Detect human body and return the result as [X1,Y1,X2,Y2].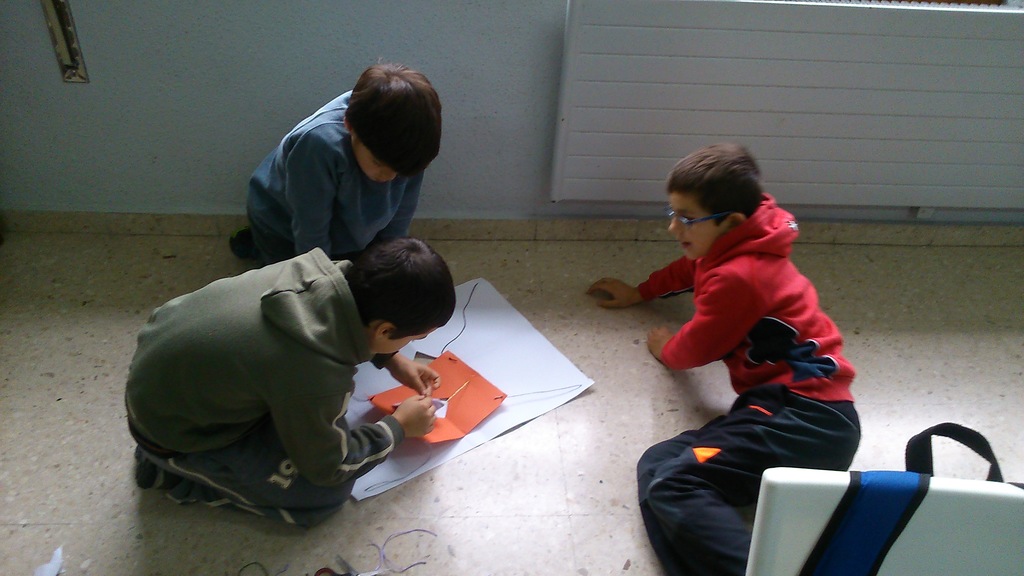
[227,88,425,269].
